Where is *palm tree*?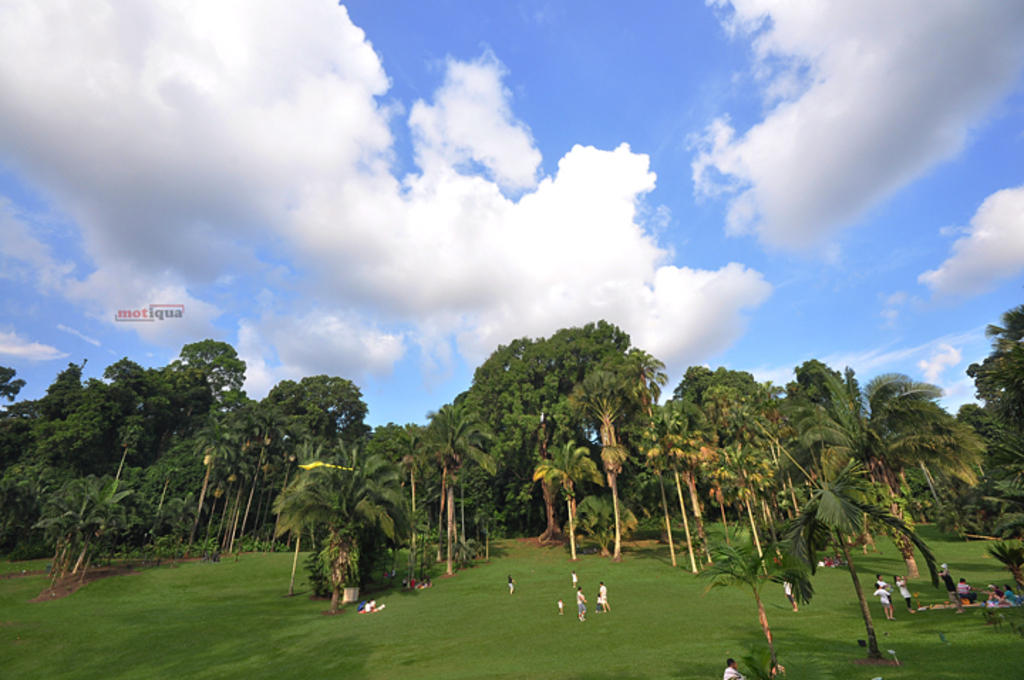
(691,371,778,528).
